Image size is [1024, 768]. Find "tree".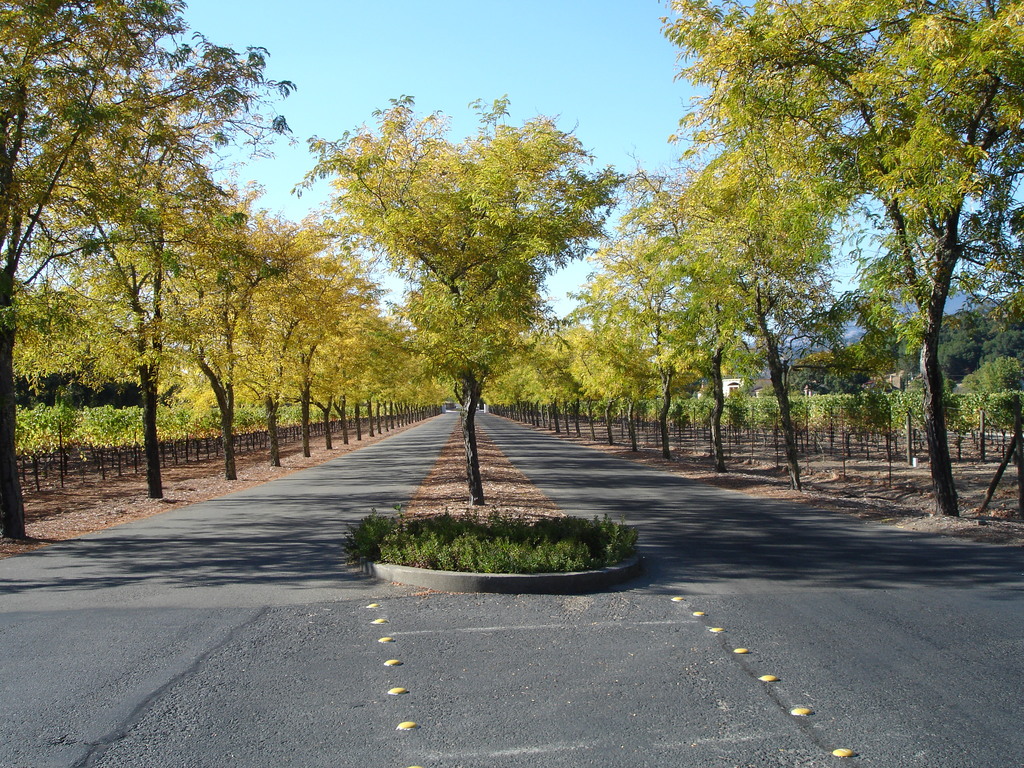
663/0/1023/539.
